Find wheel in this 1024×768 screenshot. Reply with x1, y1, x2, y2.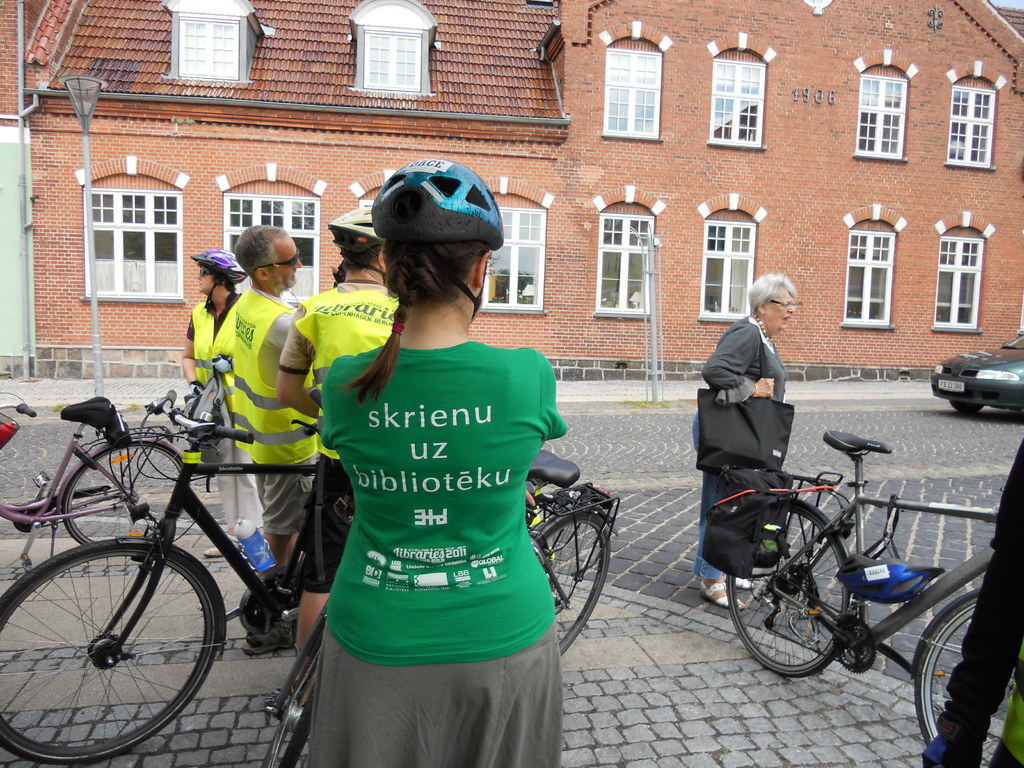
0, 540, 220, 754.
